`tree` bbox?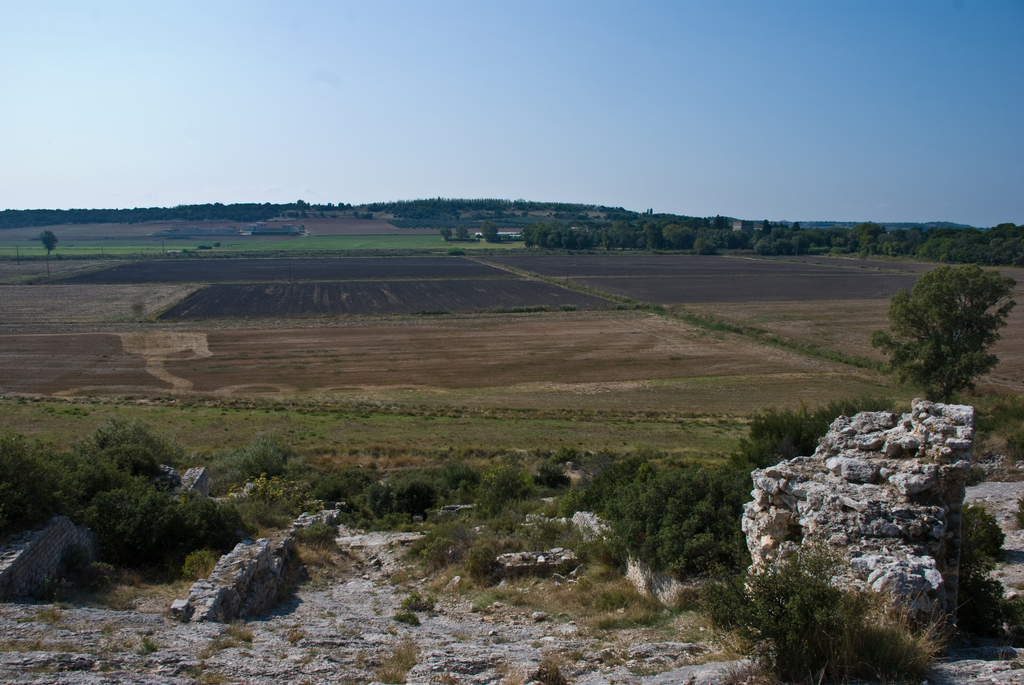
(36,232,63,279)
